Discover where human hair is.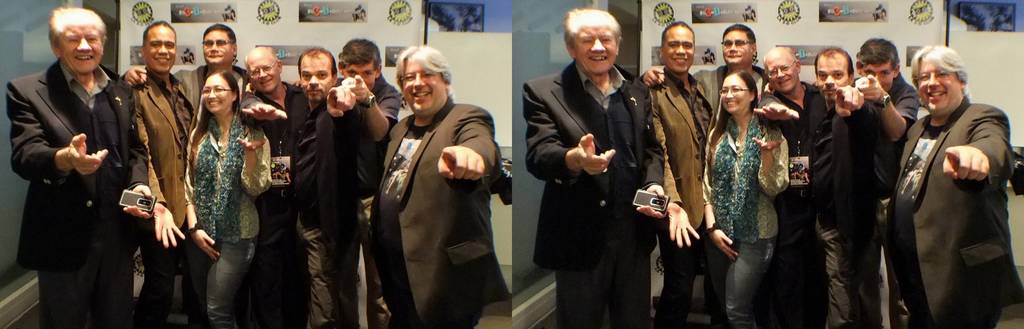
Discovered at (x1=659, y1=21, x2=695, y2=51).
